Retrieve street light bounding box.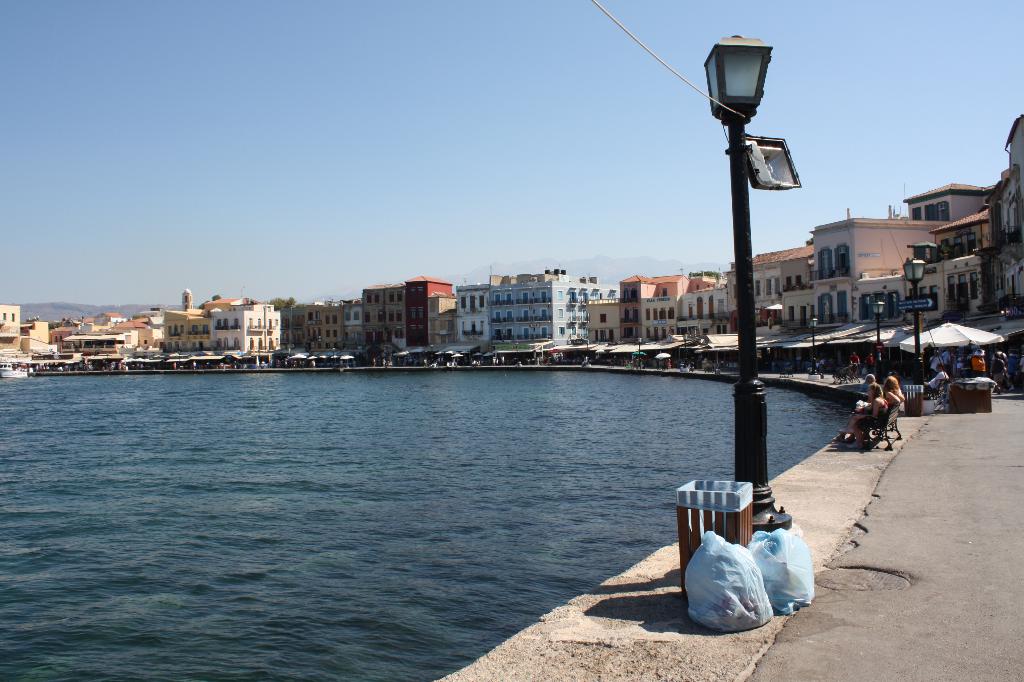
Bounding box: bbox=[872, 299, 888, 346].
